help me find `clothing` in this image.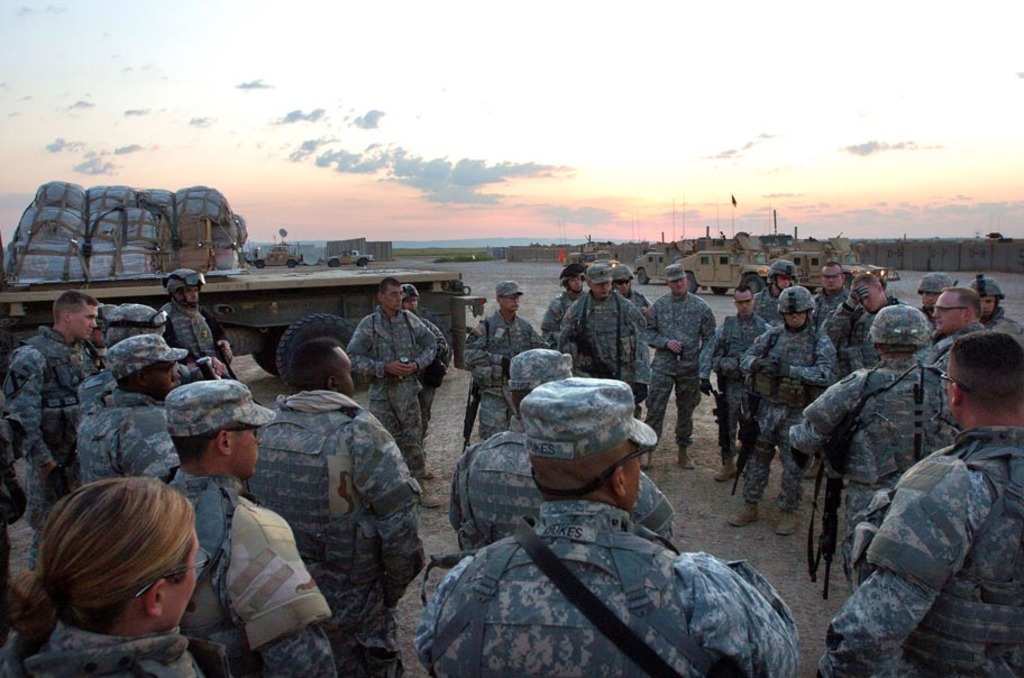
Found it: l=68, t=386, r=193, b=488.
